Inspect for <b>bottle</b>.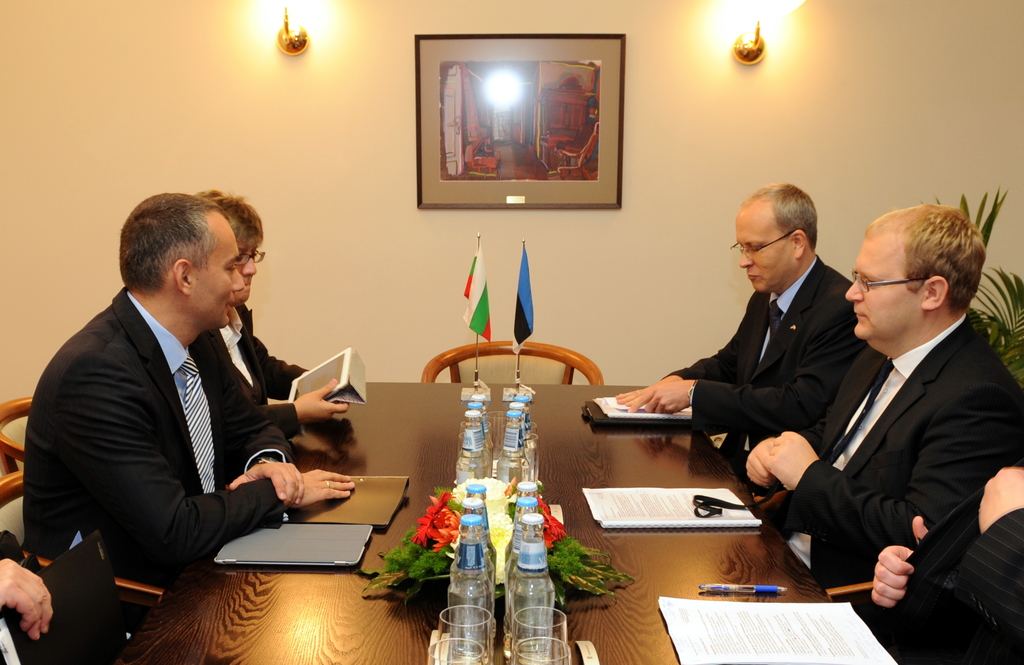
Inspection: bbox=[511, 394, 539, 484].
